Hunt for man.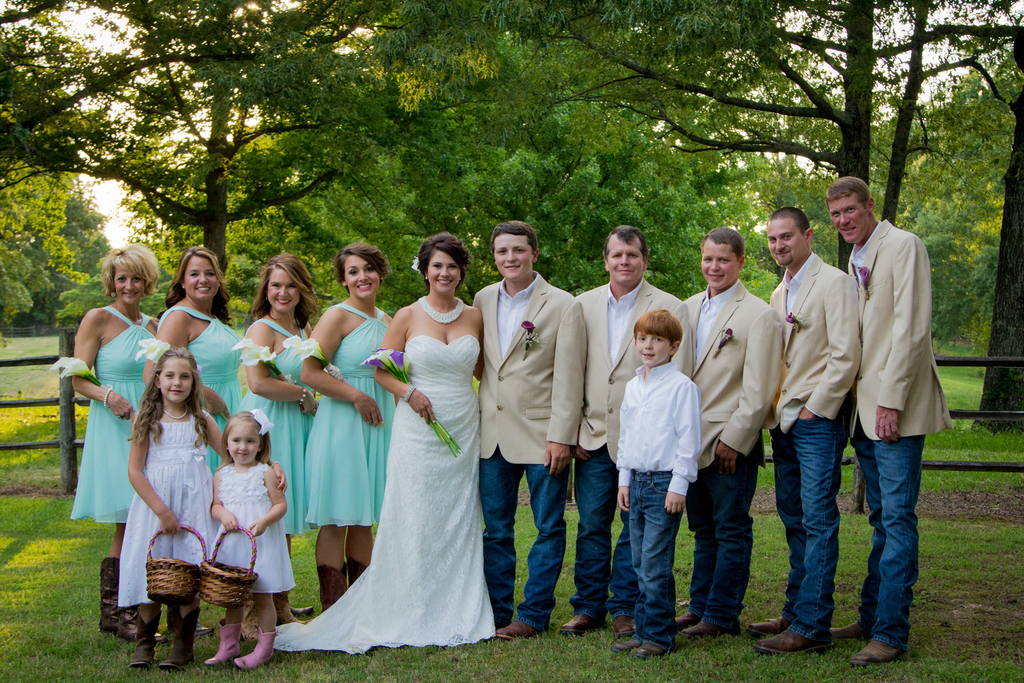
Hunted down at 742,204,863,655.
